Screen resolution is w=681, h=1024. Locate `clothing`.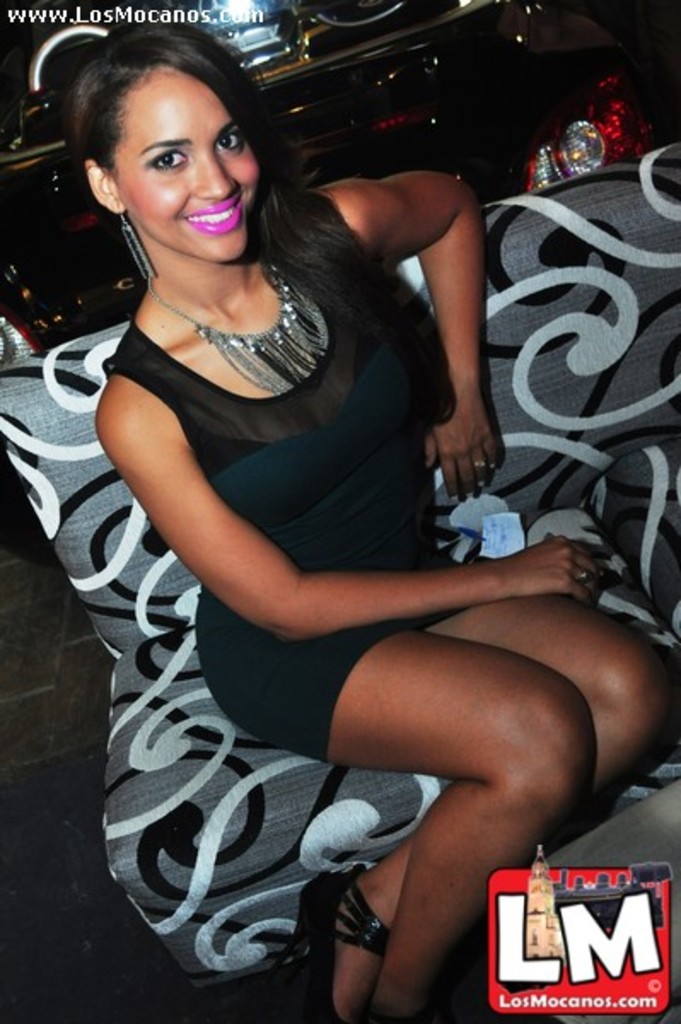
box(85, 203, 502, 660).
